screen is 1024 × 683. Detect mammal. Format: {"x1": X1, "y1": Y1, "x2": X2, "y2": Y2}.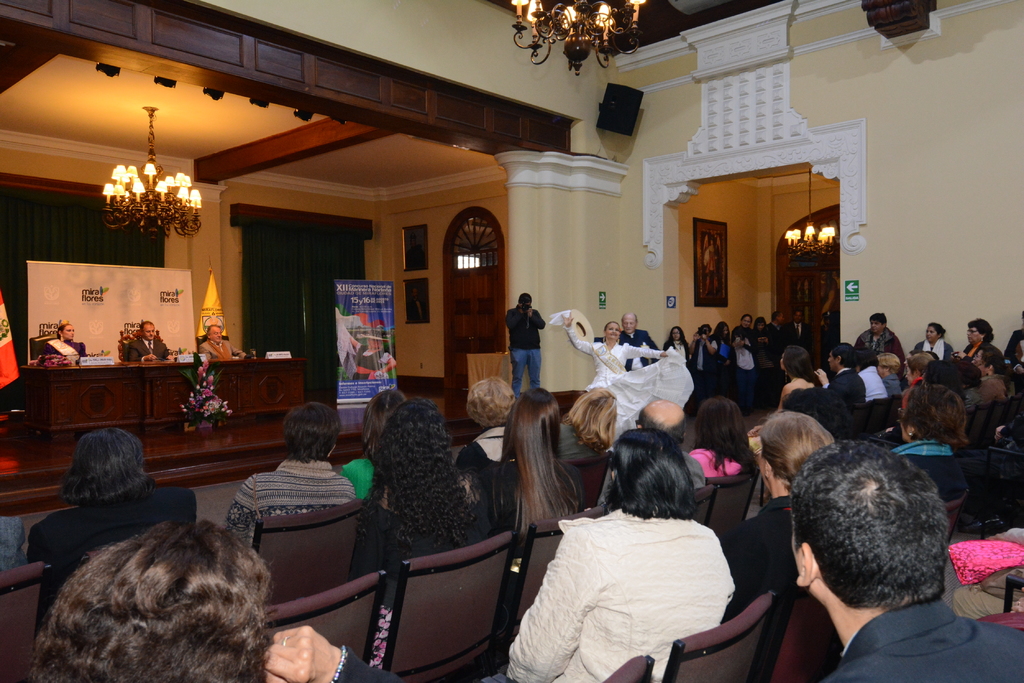
{"x1": 598, "y1": 396, "x2": 707, "y2": 501}.
